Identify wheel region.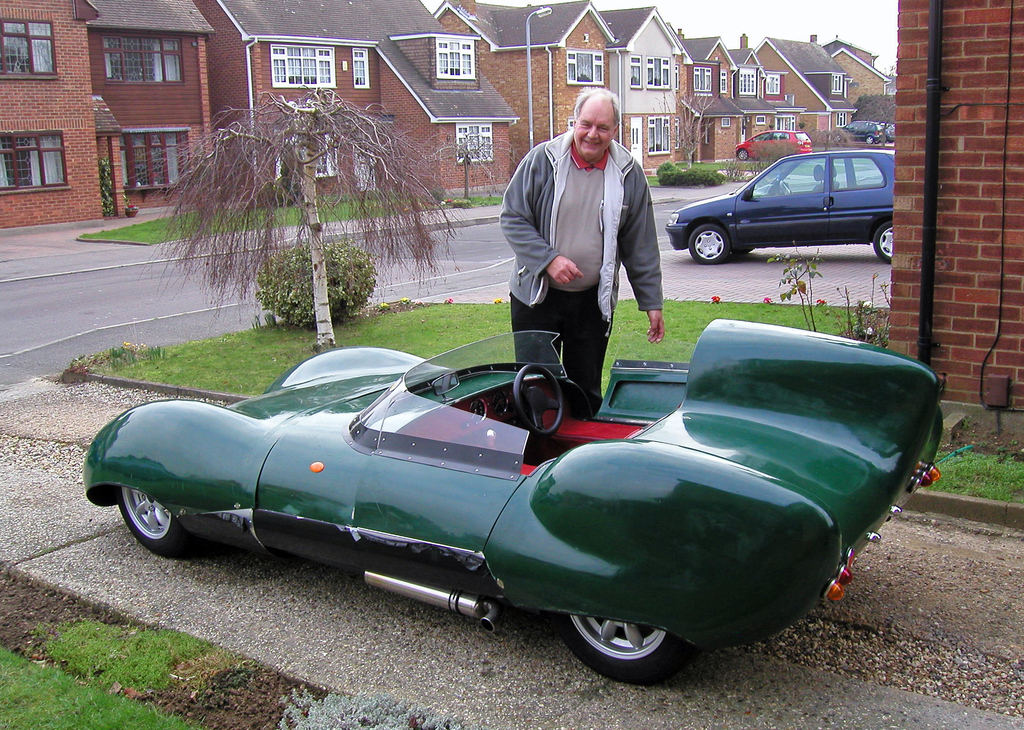
Region: <bbox>508, 365, 563, 442</bbox>.
